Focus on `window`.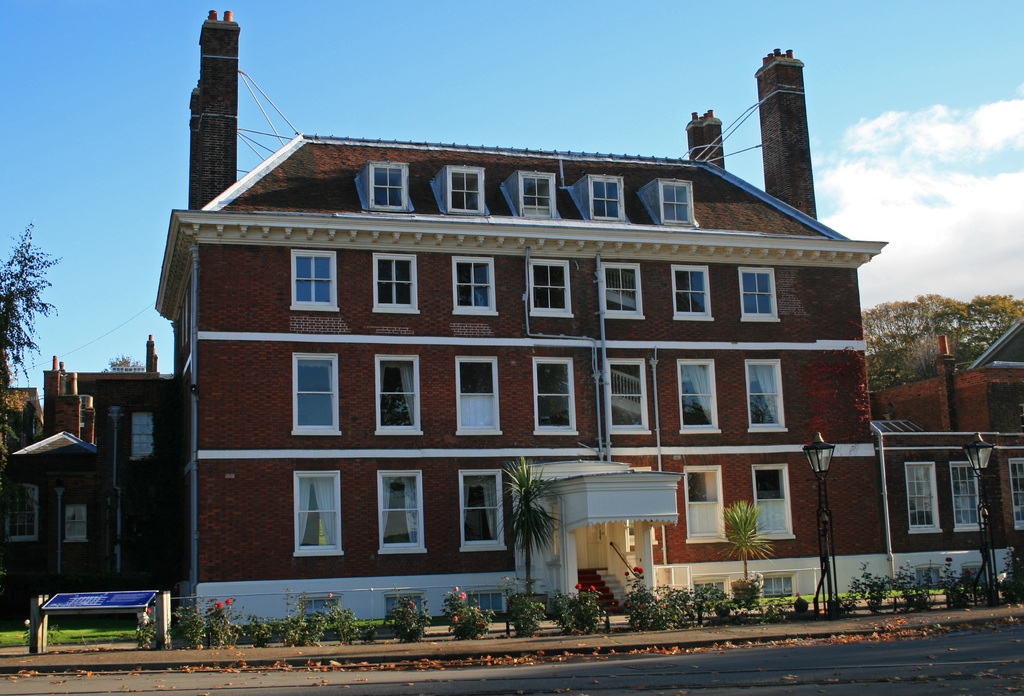
Focused at bbox(292, 251, 346, 313).
